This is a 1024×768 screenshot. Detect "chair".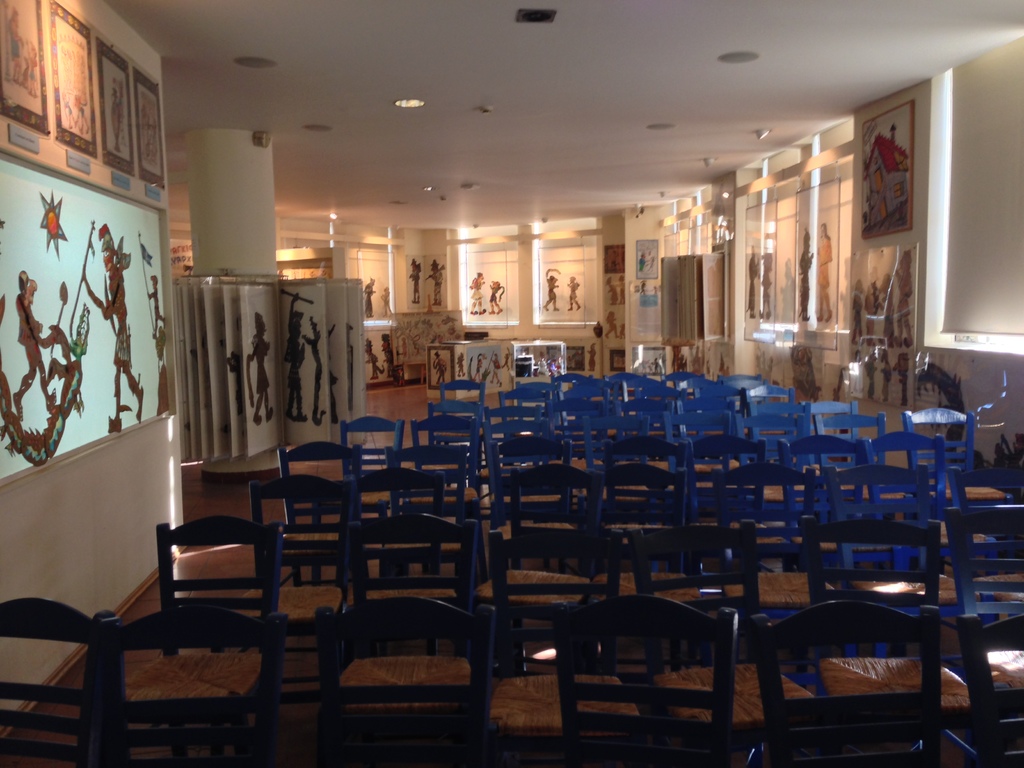
x1=748 y1=596 x2=976 y2=767.
